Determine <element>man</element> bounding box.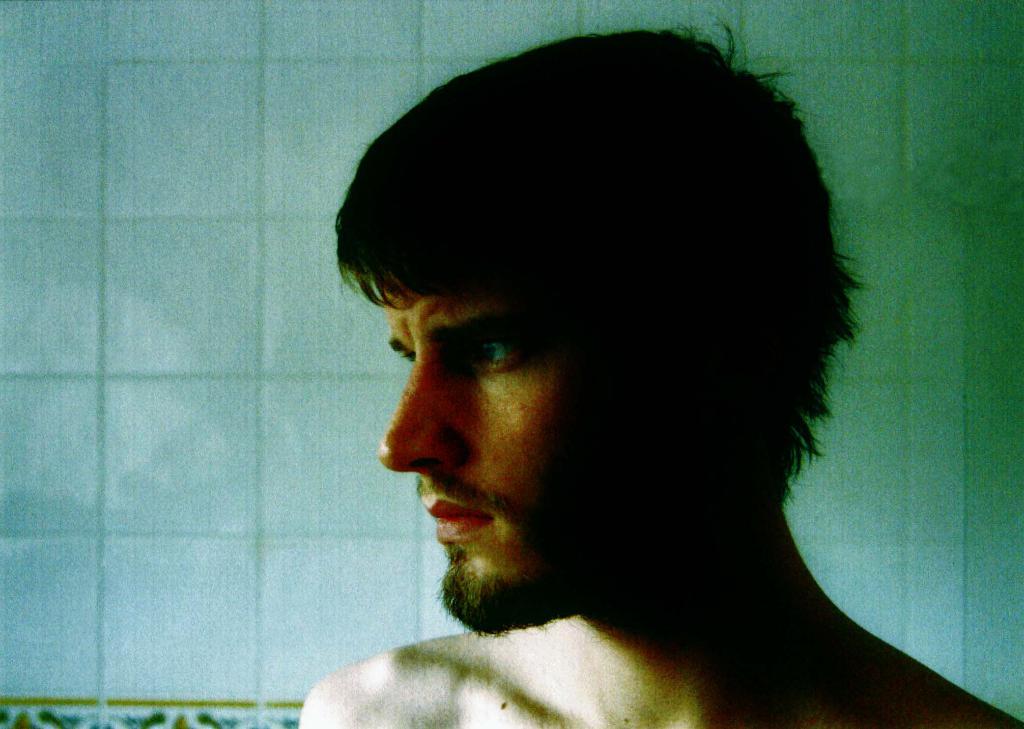
Determined: Rect(214, 53, 934, 710).
